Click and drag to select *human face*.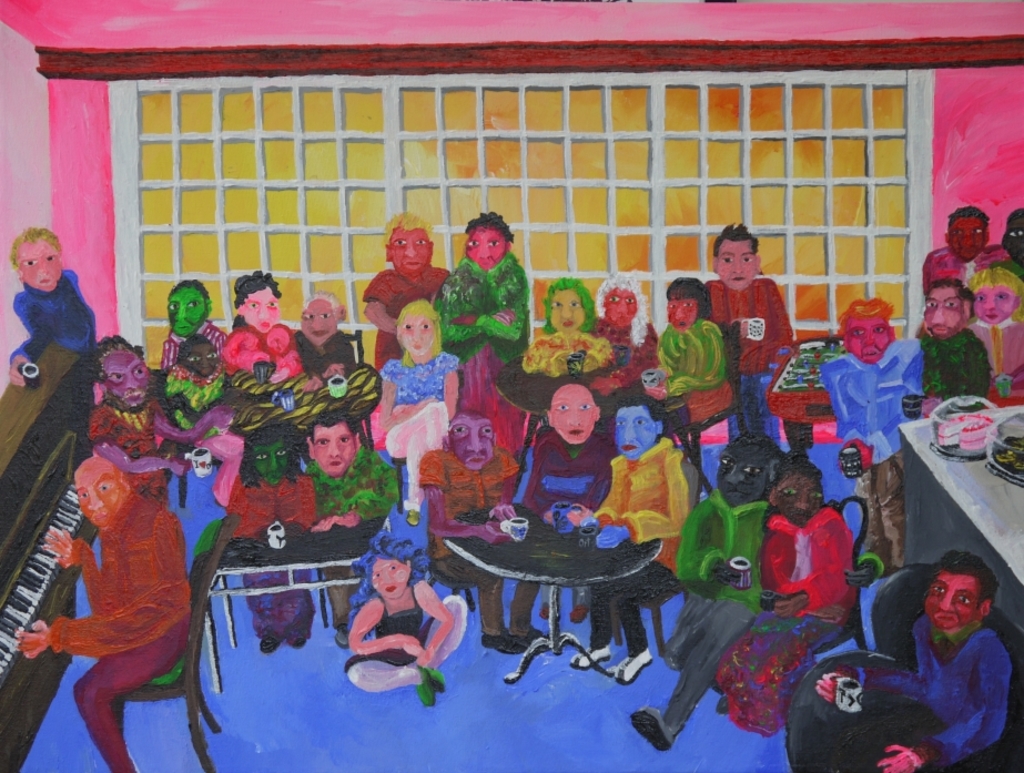
Selection: (12, 238, 57, 292).
